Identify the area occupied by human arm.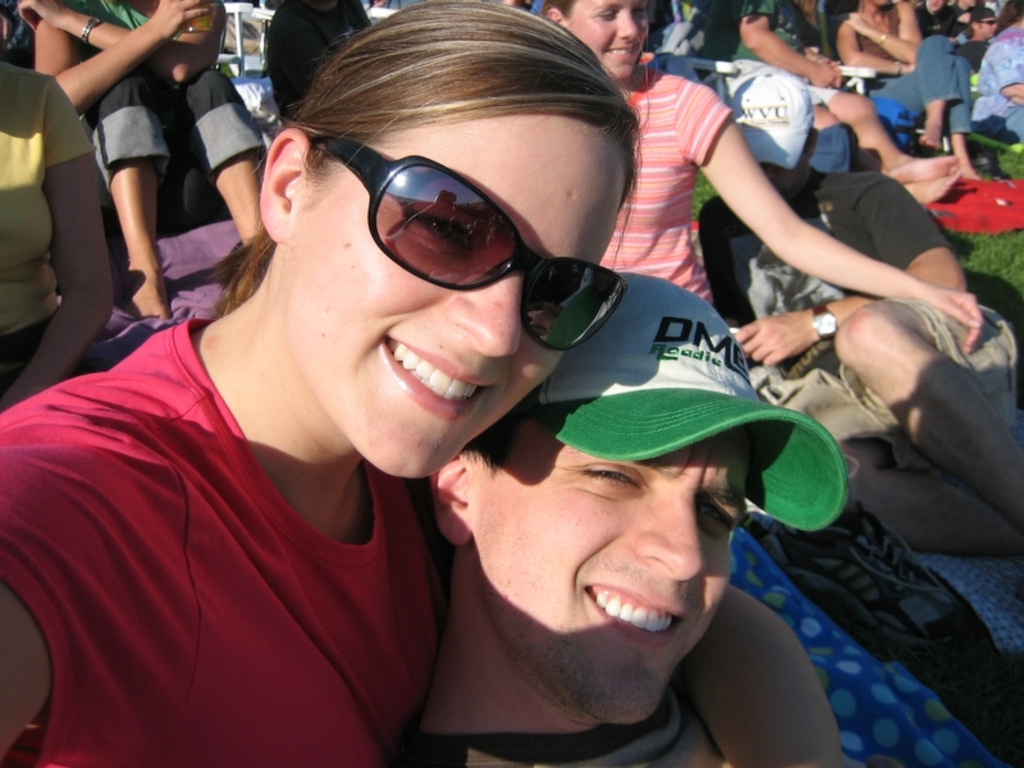
Area: [x1=0, y1=447, x2=129, y2=767].
